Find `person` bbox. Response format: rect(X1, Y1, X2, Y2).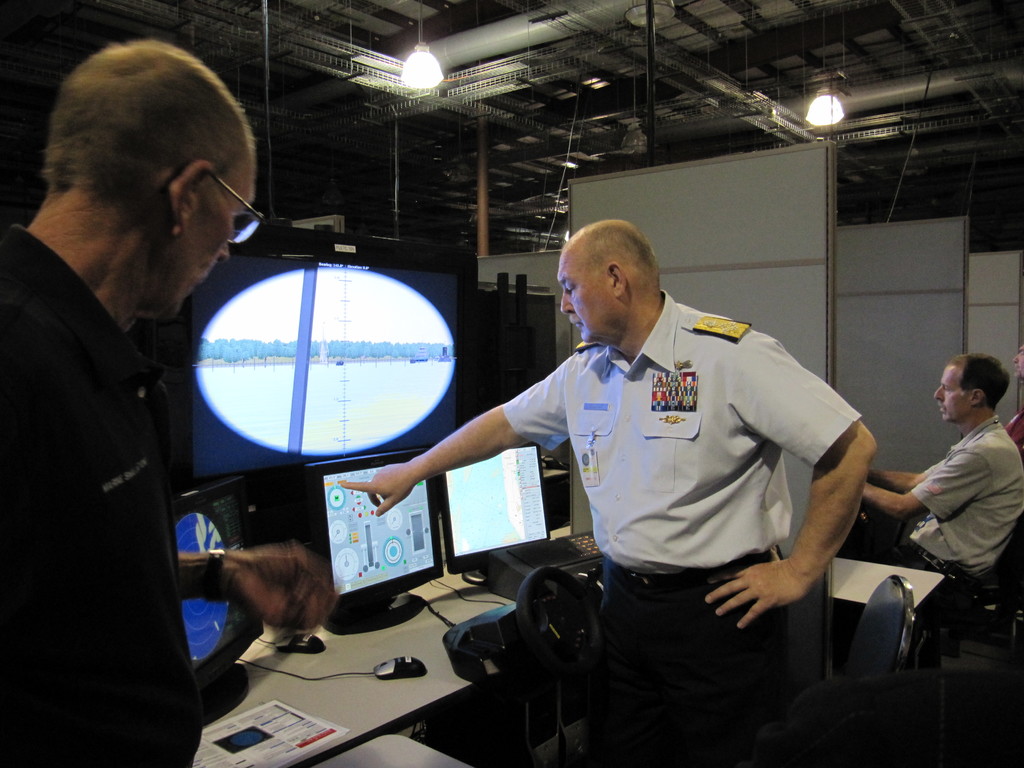
rect(0, 40, 340, 767).
